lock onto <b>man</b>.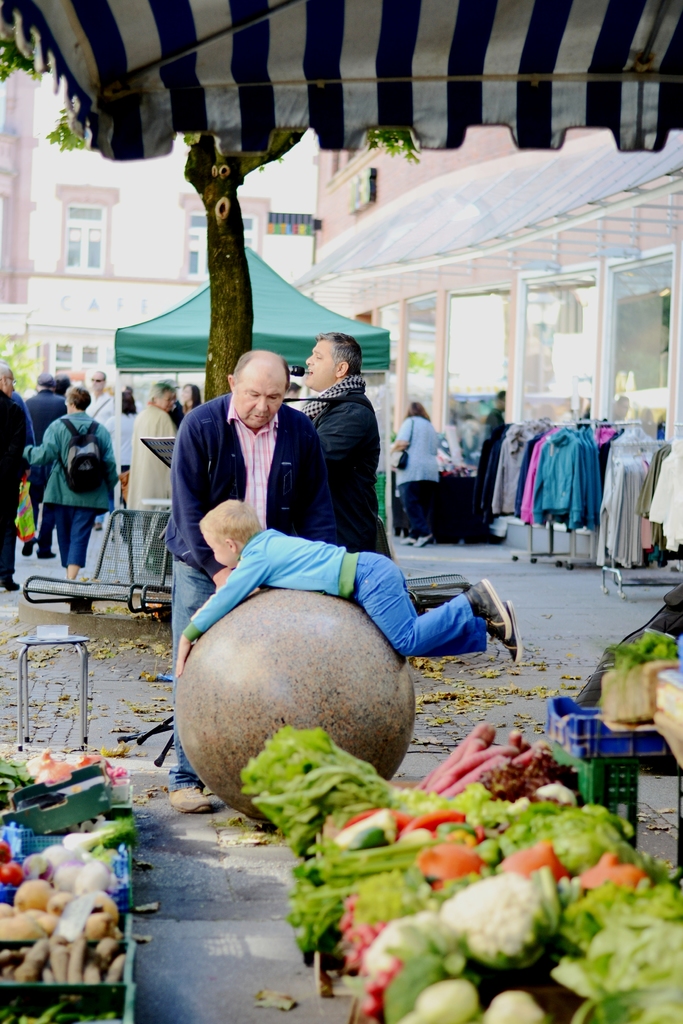
Locked: [x1=22, y1=390, x2=119, y2=585].
